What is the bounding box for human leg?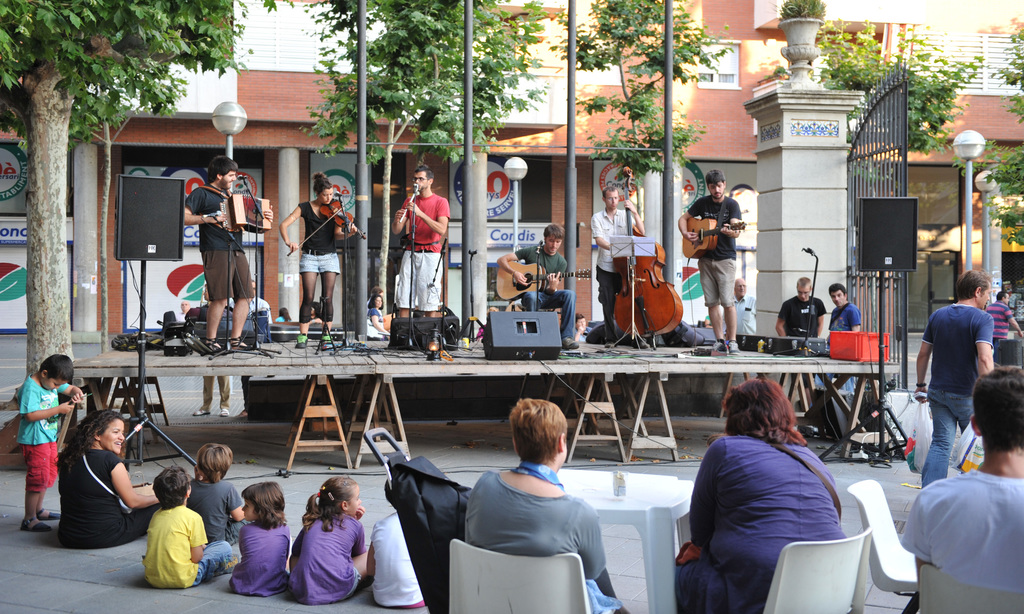
{"x1": 40, "y1": 488, "x2": 62, "y2": 521}.
